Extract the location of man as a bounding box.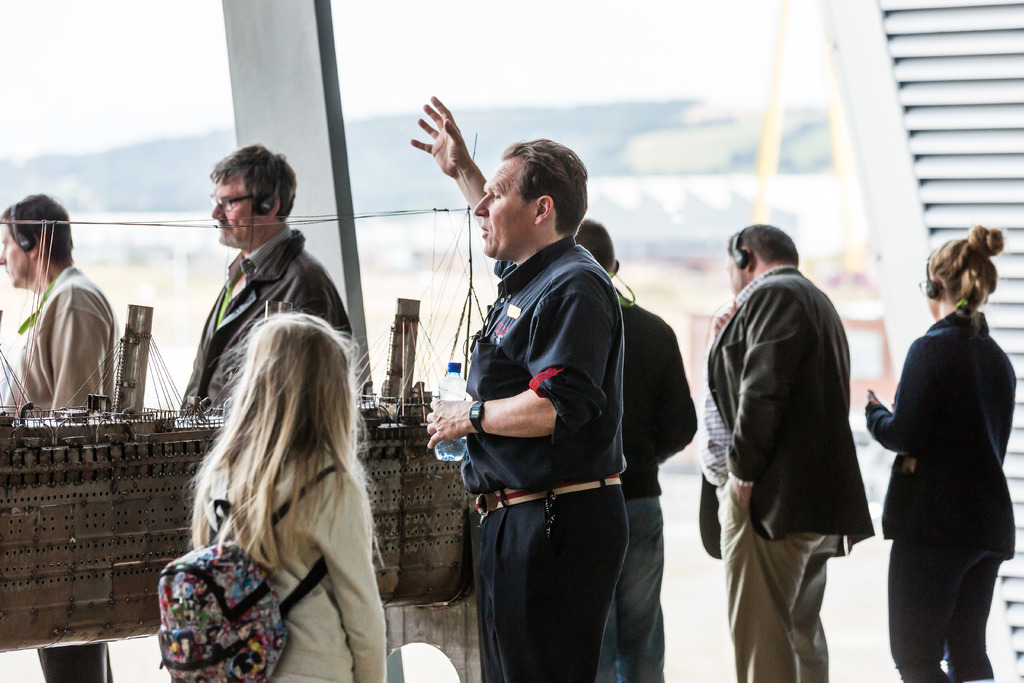
detection(175, 144, 354, 411).
